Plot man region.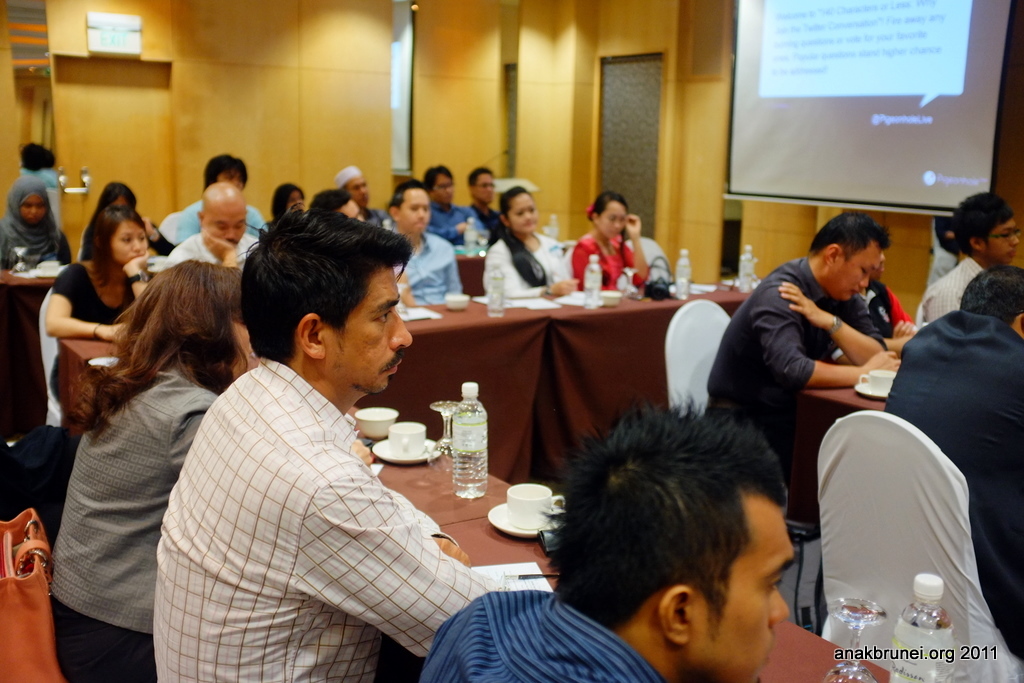
Plotted at (418, 399, 800, 682).
